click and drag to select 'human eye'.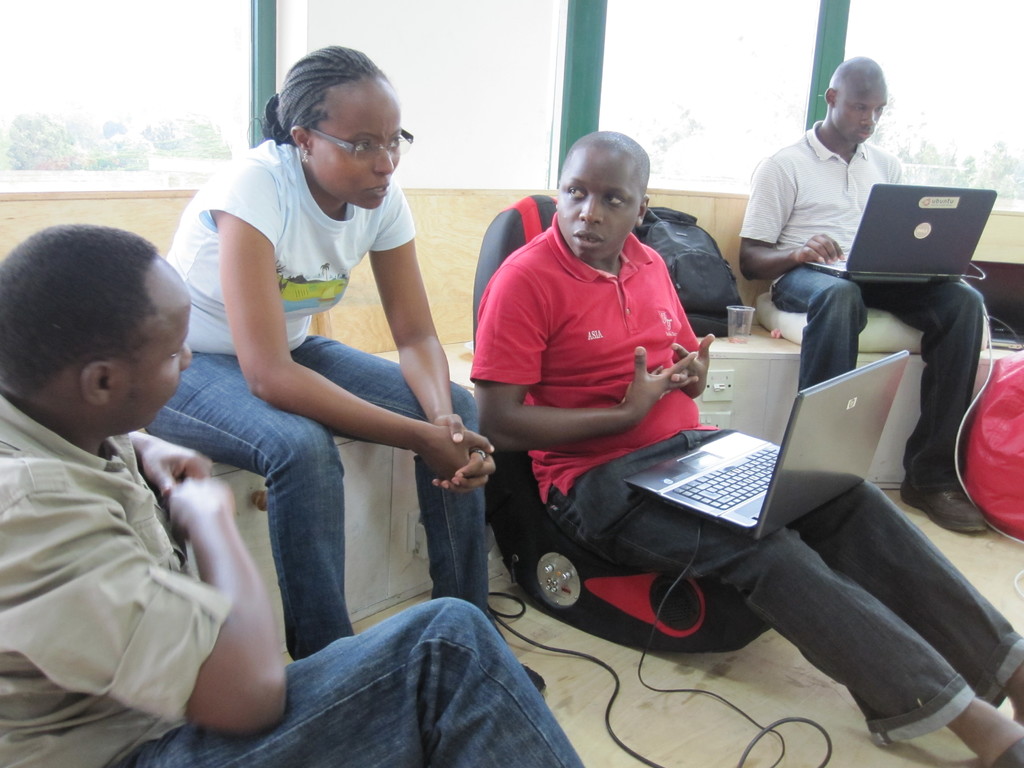
Selection: 604/193/624/209.
